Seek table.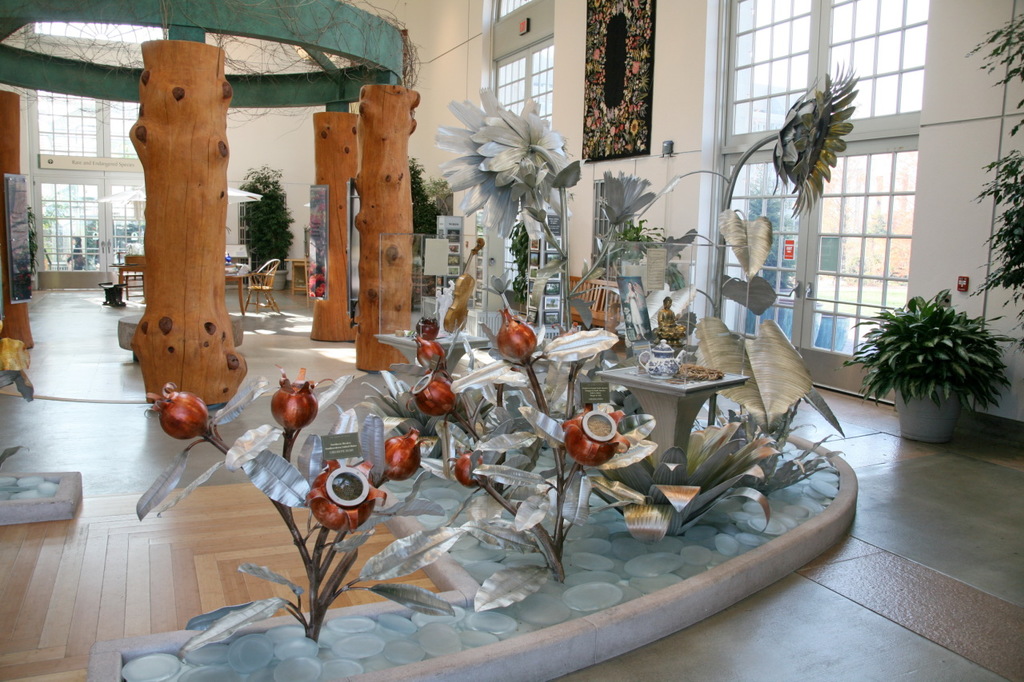
crop(283, 257, 314, 299).
